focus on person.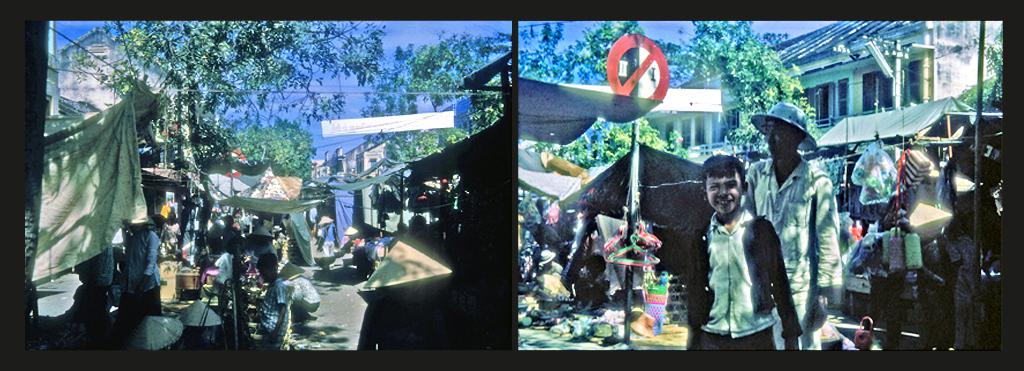
Focused at 113:229:162:350.
